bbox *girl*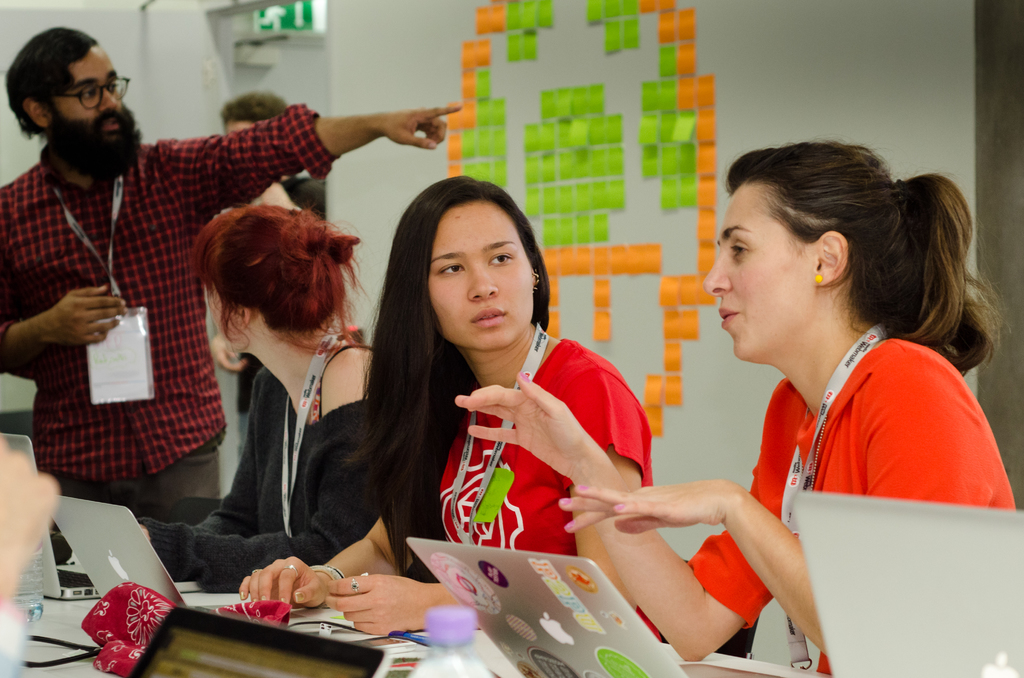
{"left": 138, "top": 205, "right": 375, "bottom": 597}
